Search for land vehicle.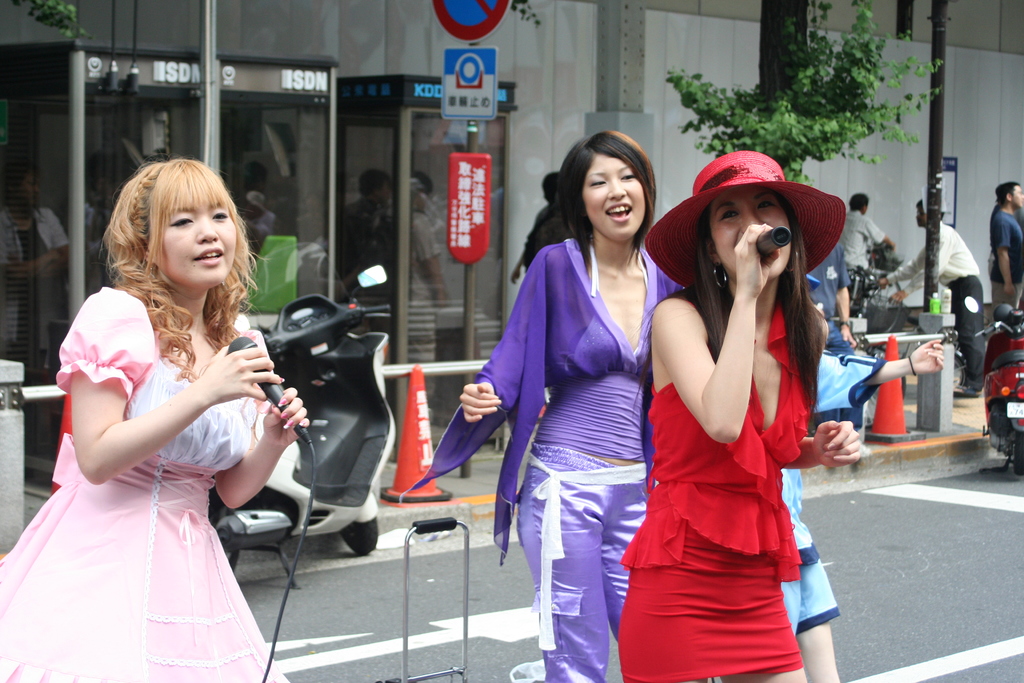
Found at 200:266:394:554.
